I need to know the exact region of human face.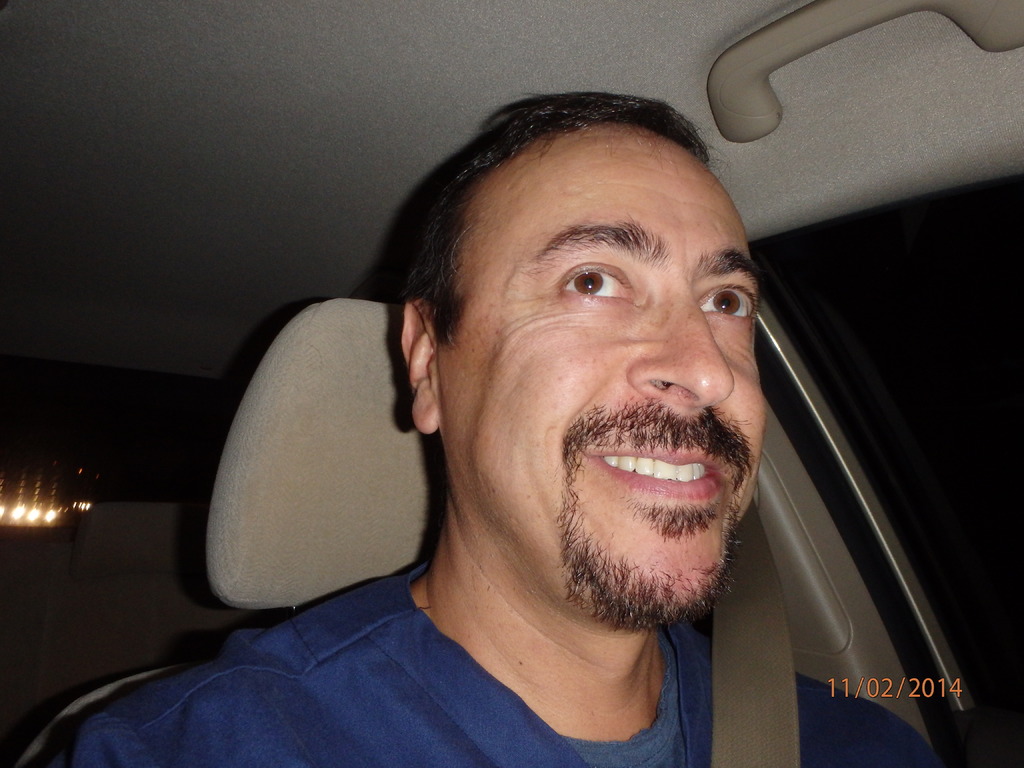
Region: (435,121,761,626).
